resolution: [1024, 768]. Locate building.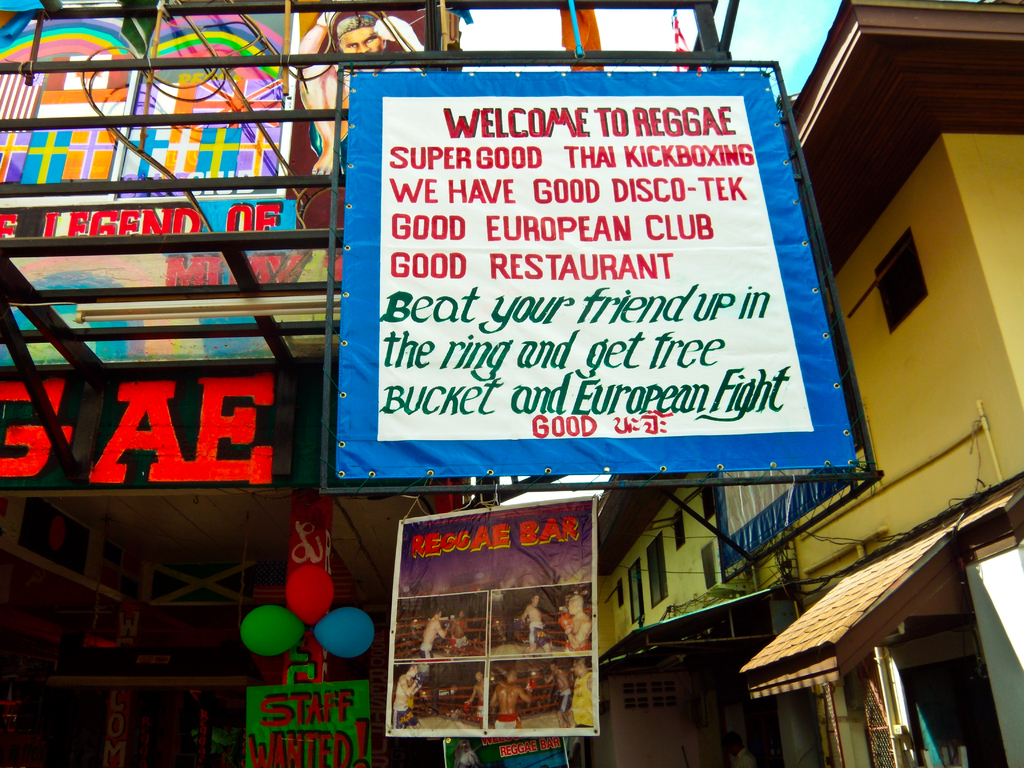
crop(595, 0, 1023, 767).
